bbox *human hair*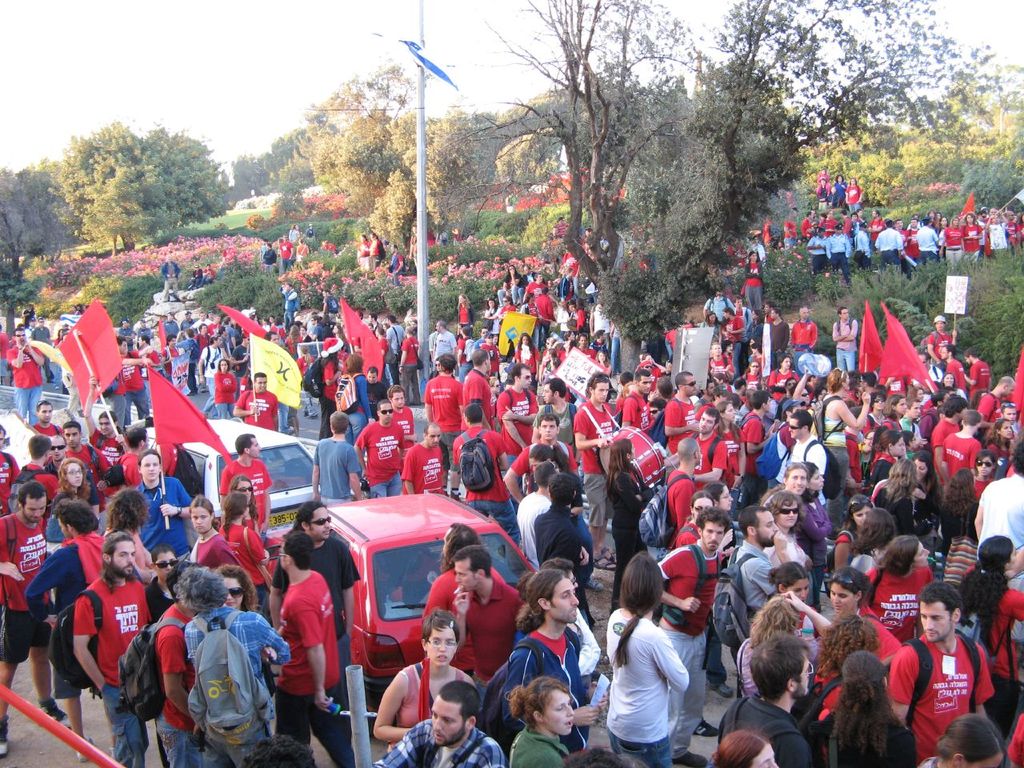
<bbox>958, 532, 1010, 630</bbox>
